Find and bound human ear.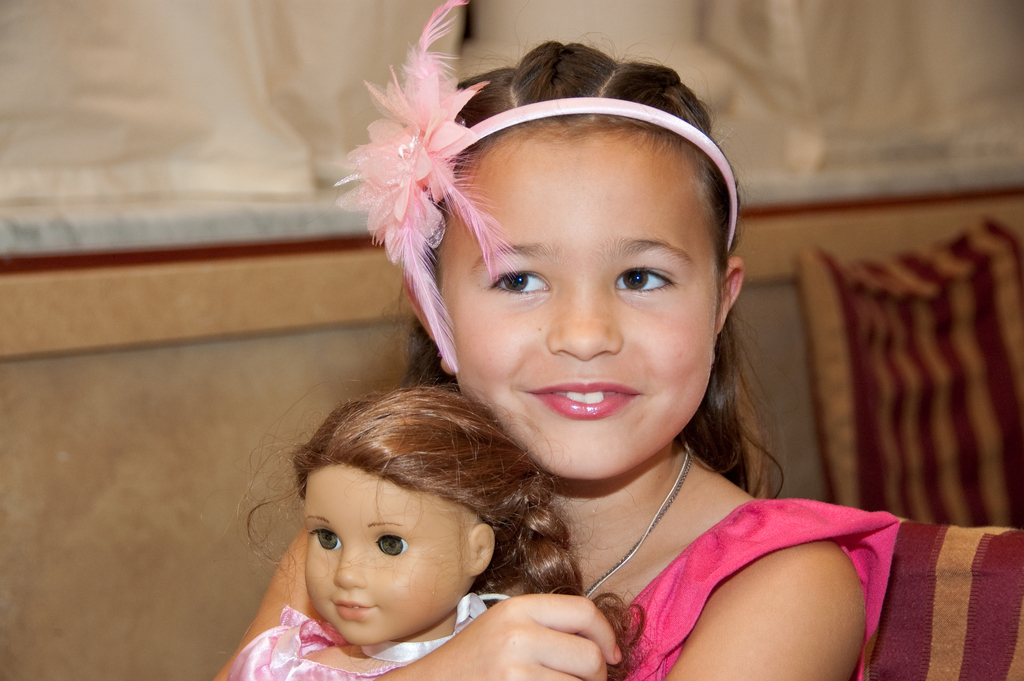
Bound: pyautogui.locateOnScreen(406, 277, 456, 373).
